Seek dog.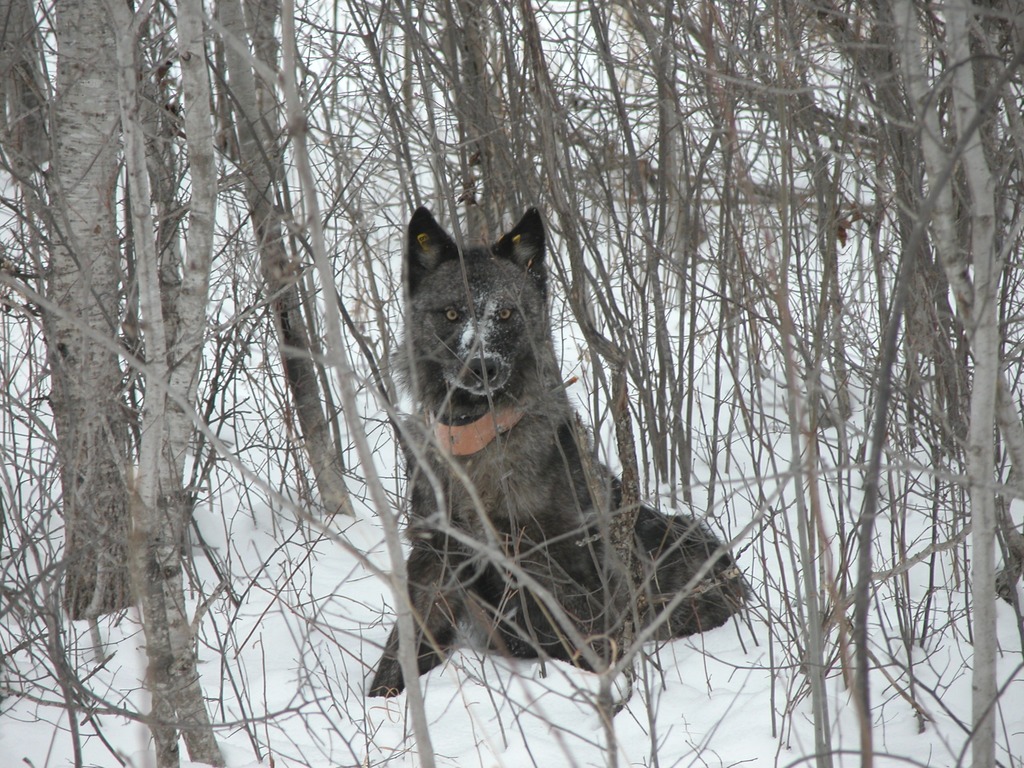
367/205/756/704.
